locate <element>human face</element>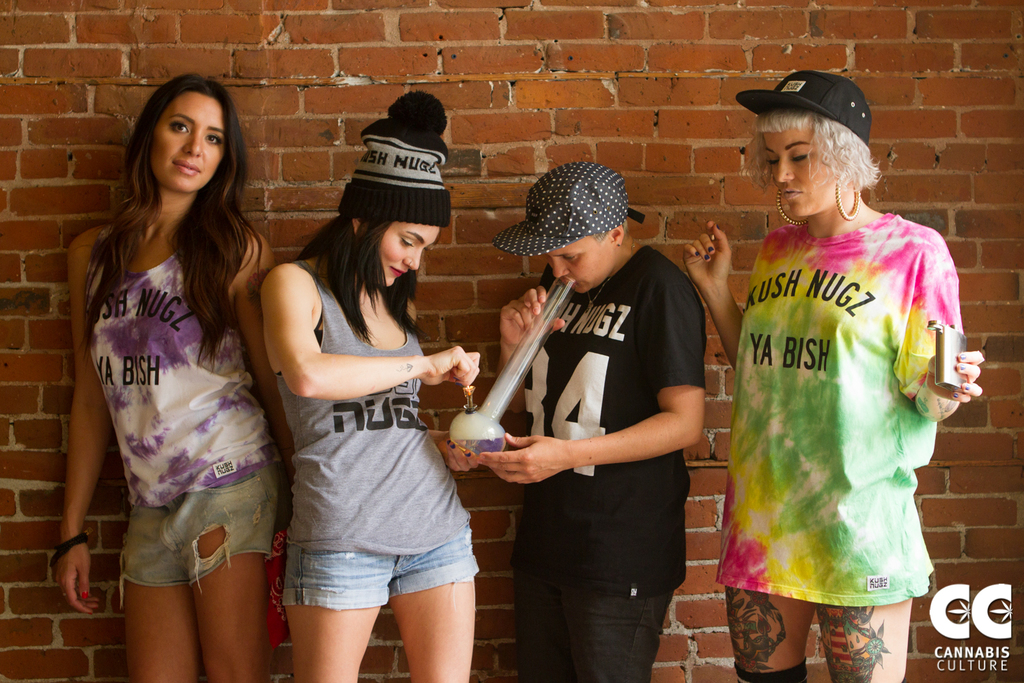
(539,234,618,294)
